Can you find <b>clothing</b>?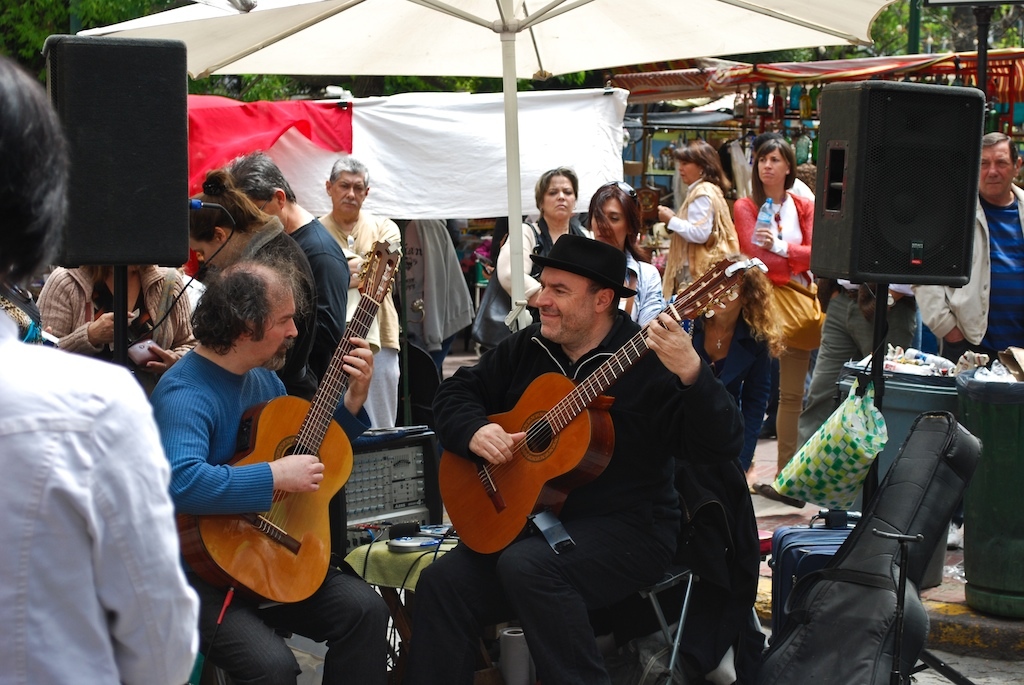
Yes, bounding box: l=288, t=213, r=356, b=372.
